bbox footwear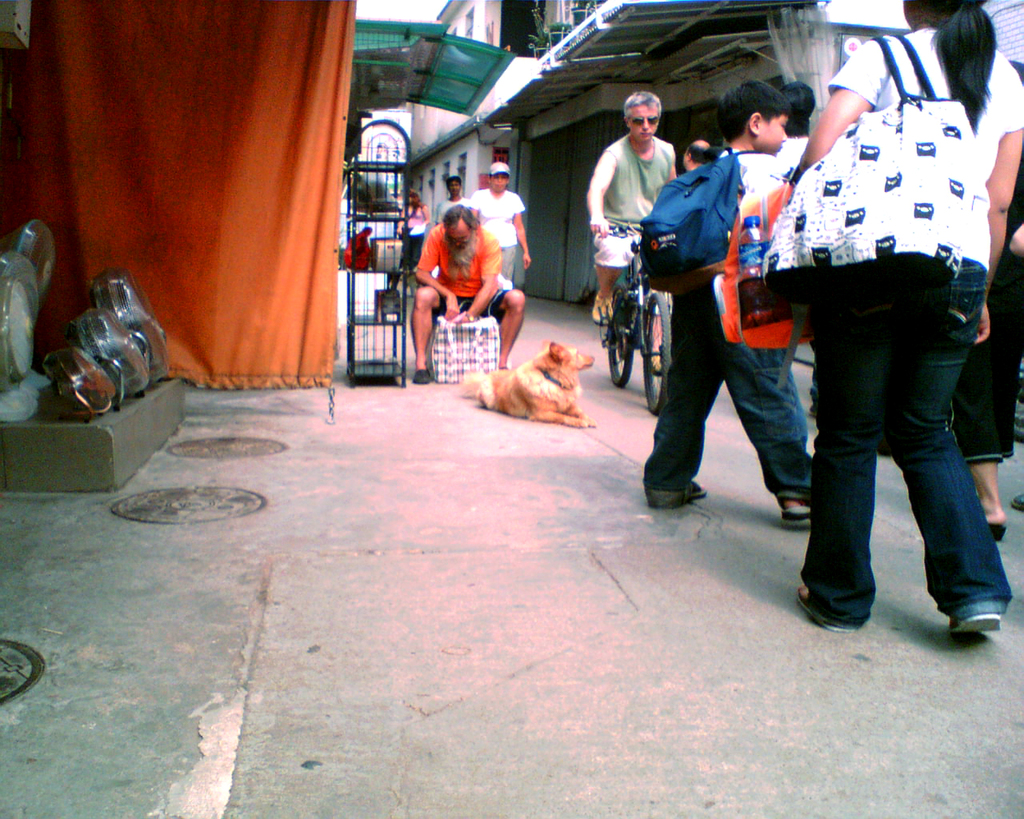
[left=693, top=484, right=711, bottom=501]
